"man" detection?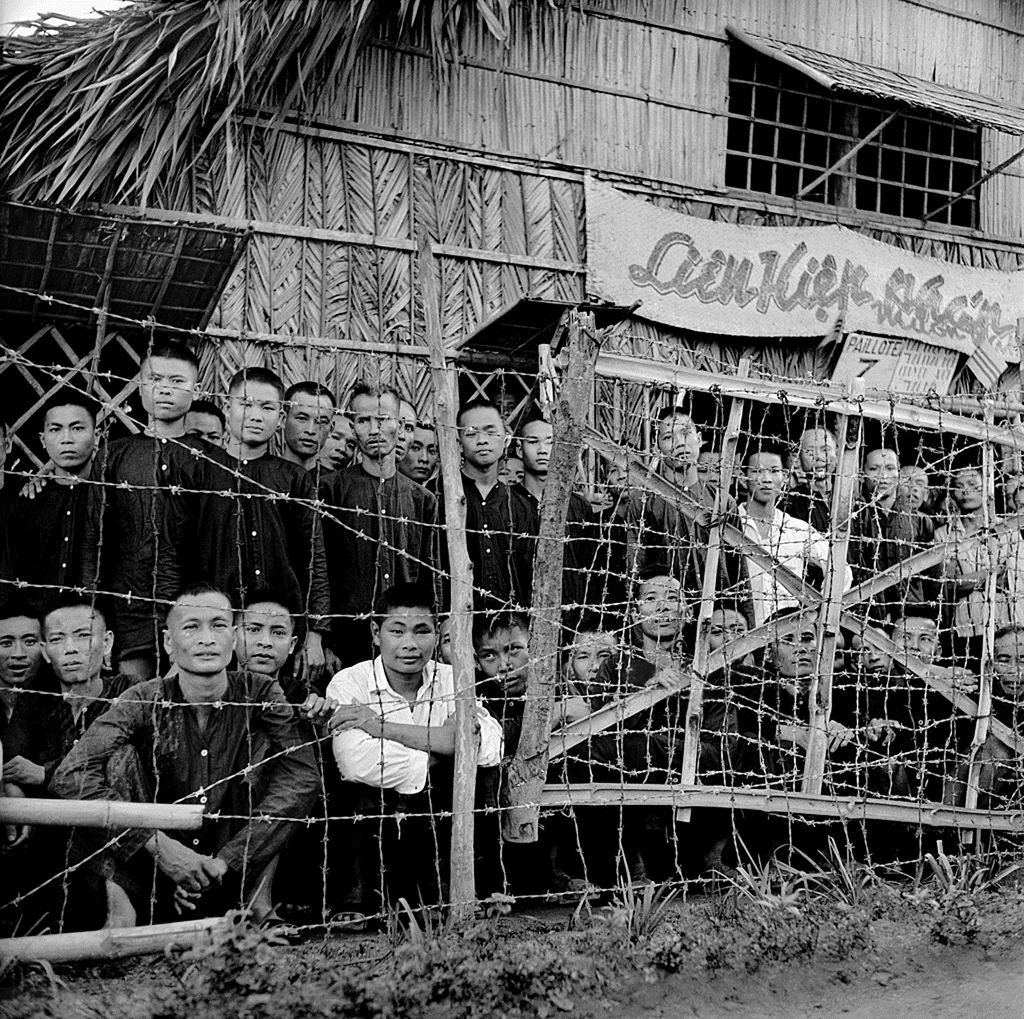
<bbox>466, 610, 593, 904</bbox>
